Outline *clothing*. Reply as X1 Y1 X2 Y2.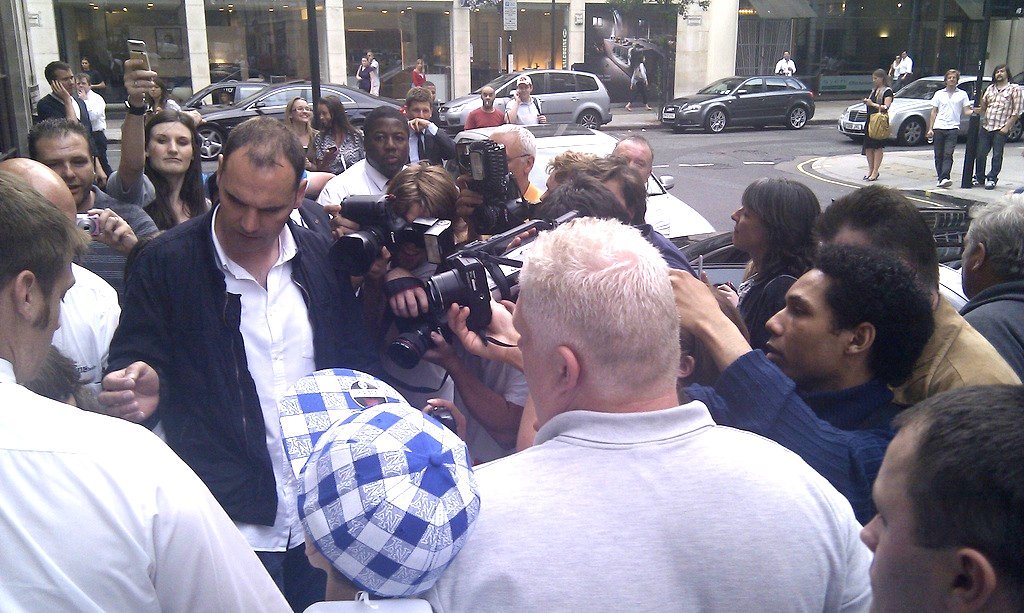
0 361 291 612.
